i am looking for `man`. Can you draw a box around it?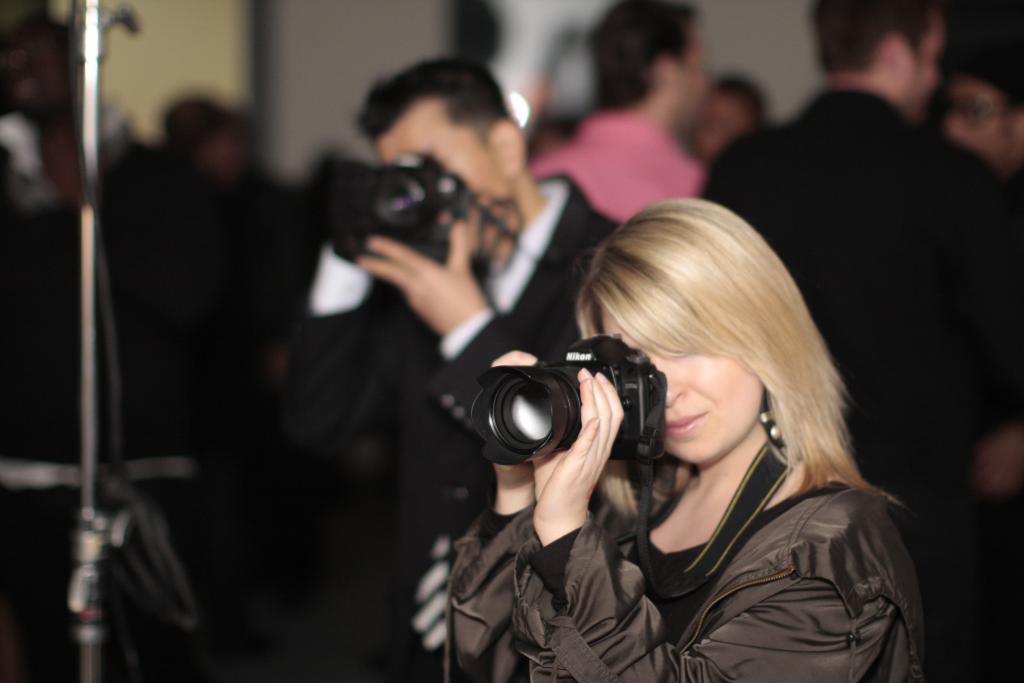
Sure, the bounding box is 535:0:709:222.
